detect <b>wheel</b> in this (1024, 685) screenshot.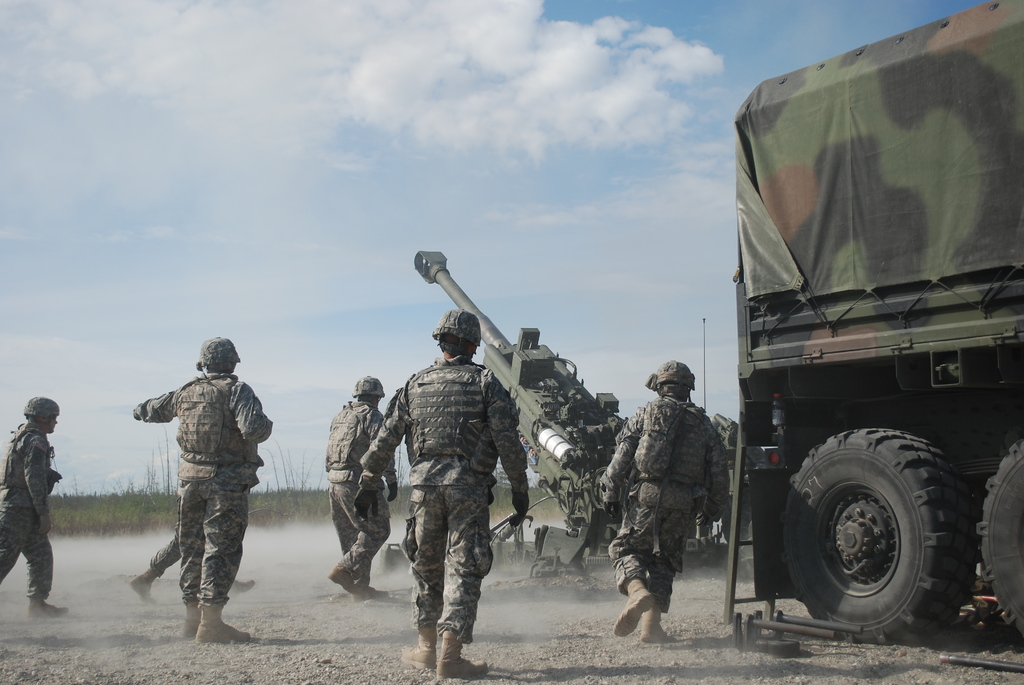
Detection: <box>762,412,979,653</box>.
